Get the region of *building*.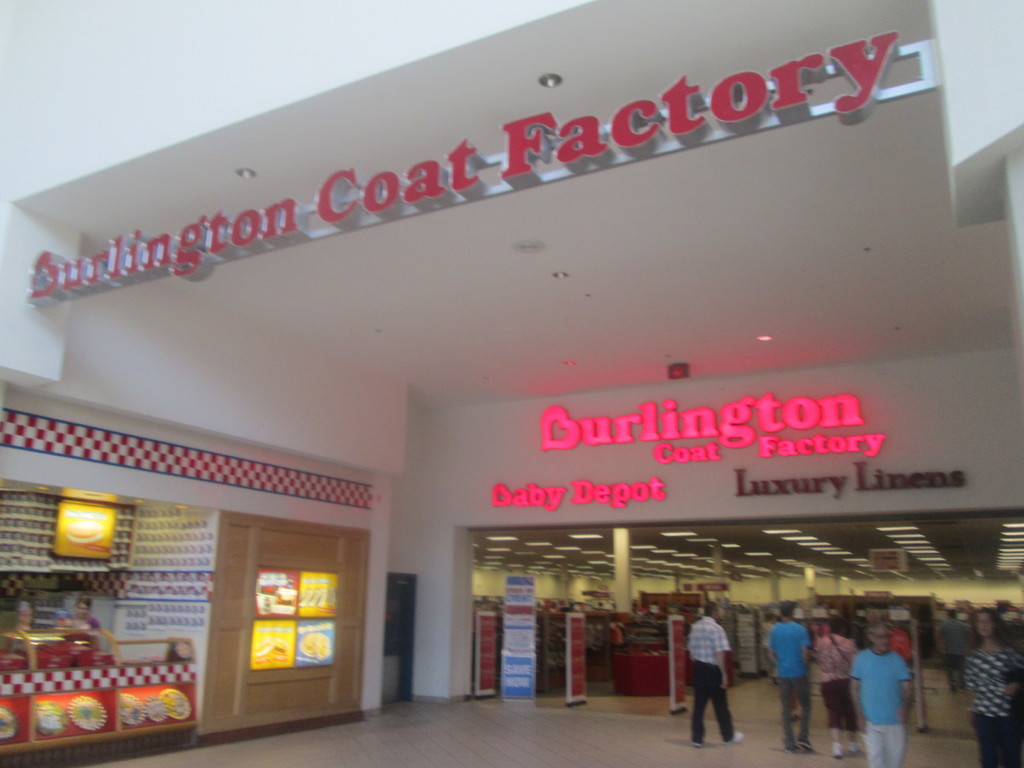
crop(0, 0, 1020, 760).
